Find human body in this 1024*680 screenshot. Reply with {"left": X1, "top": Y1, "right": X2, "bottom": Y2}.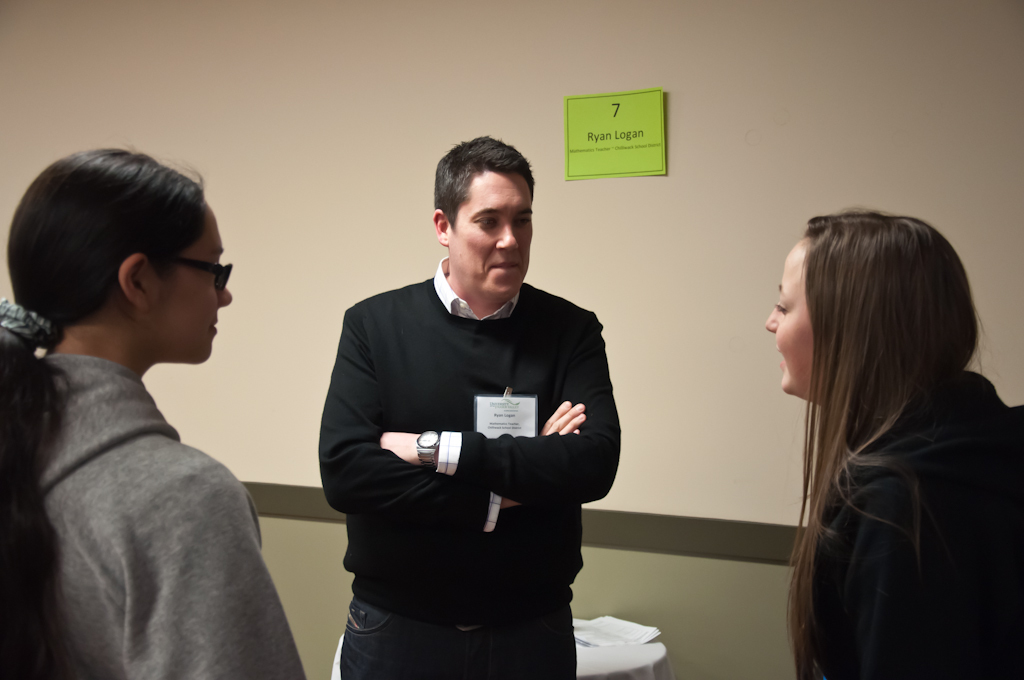
{"left": 317, "top": 264, "right": 625, "bottom": 679}.
